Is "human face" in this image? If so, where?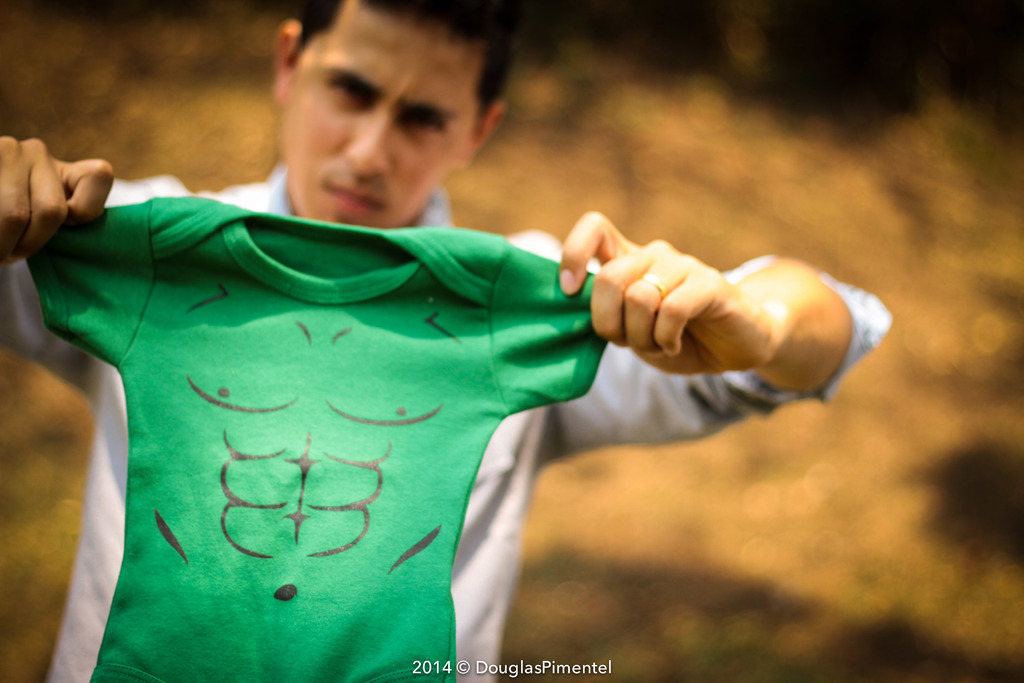
Yes, at crop(275, 0, 490, 215).
